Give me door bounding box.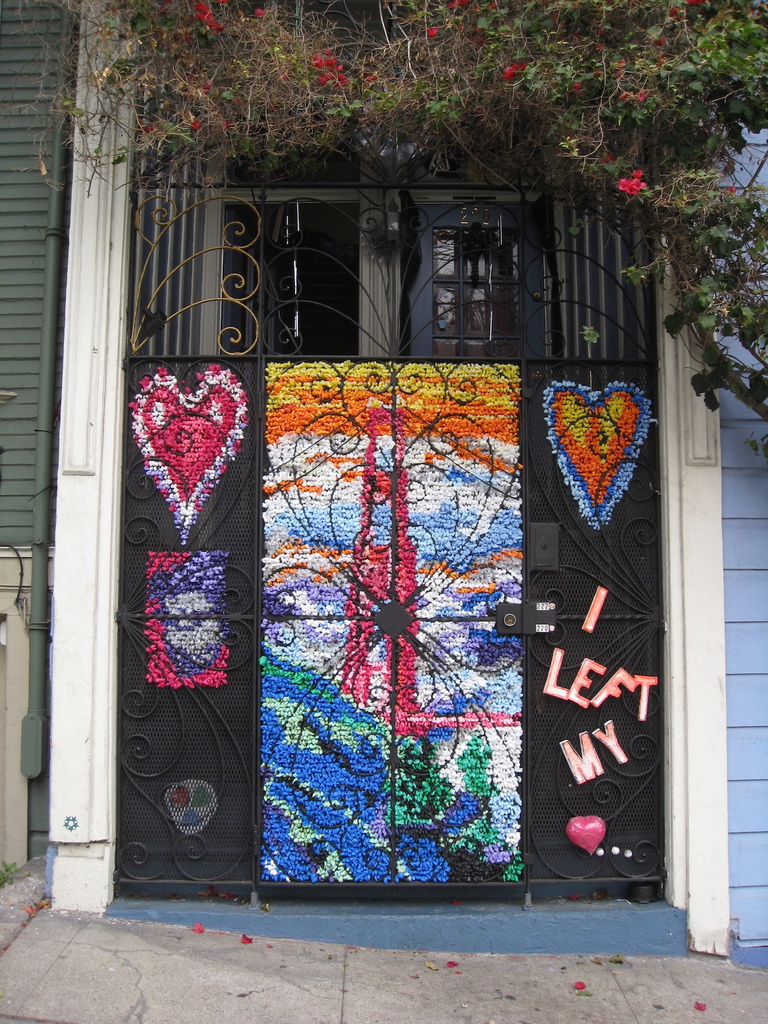
x1=236 y1=188 x2=364 y2=363.
